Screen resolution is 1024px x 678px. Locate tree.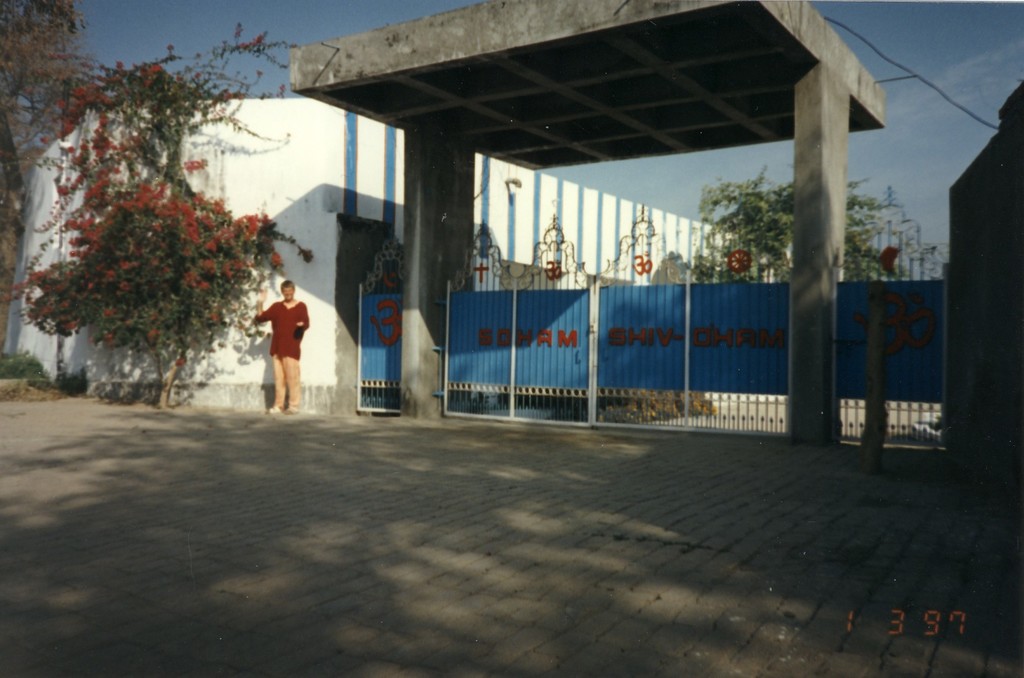
19:52:269:424.
